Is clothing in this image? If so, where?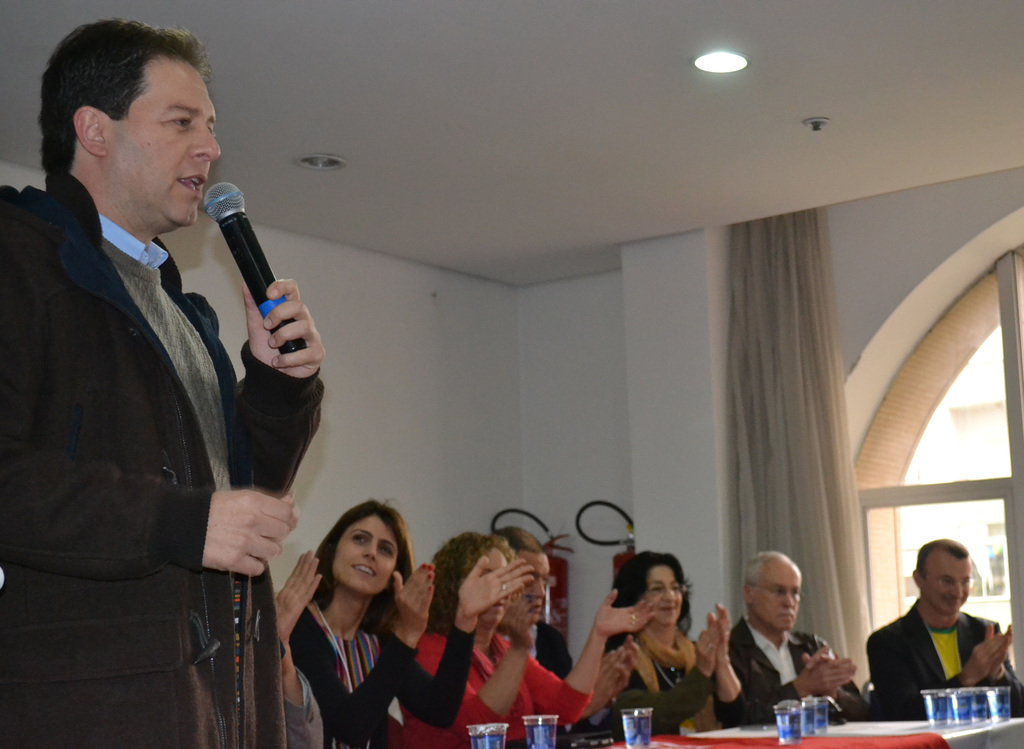
Yes, at x1=399, y1=631, x2=589, y2=748.
